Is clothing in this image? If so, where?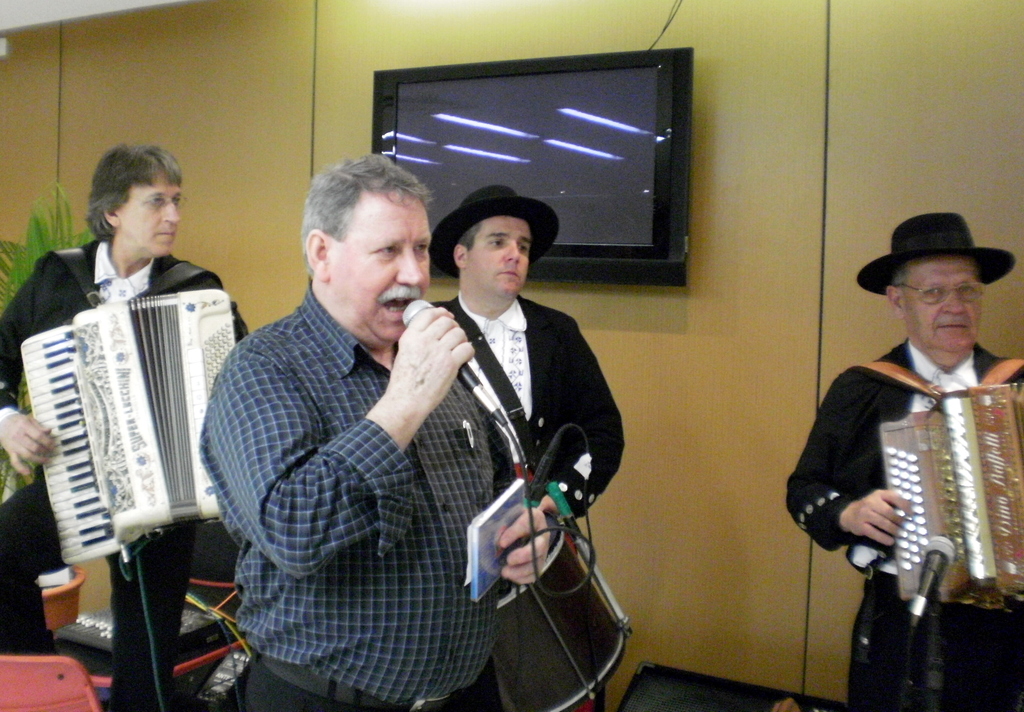
Yes, at 197,266,570,711.
